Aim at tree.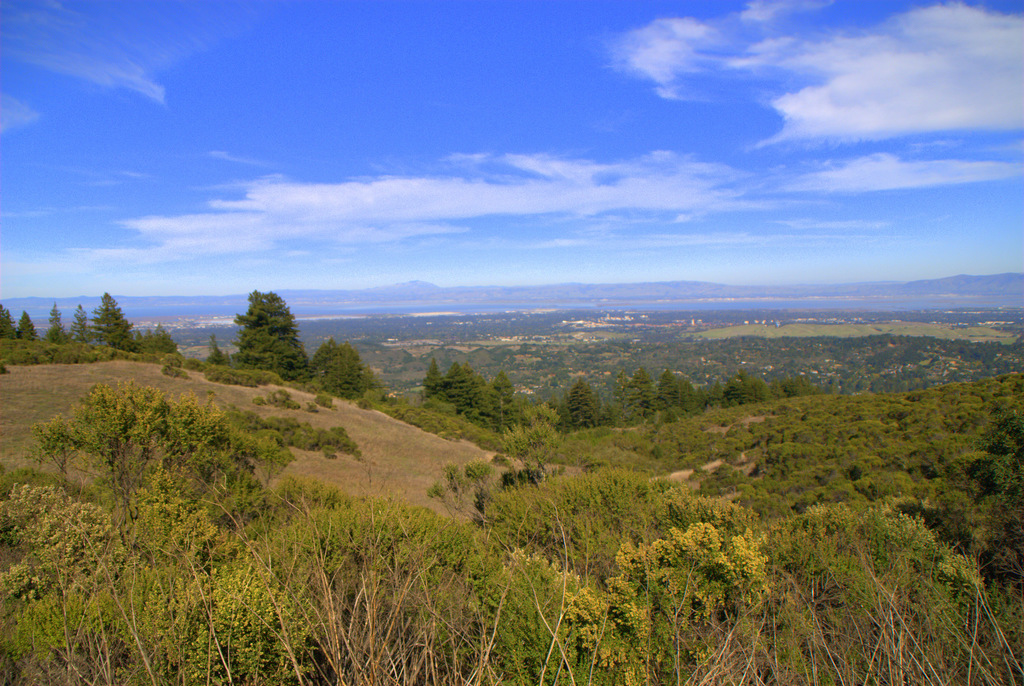
Aimed at left=229, top=296, right=305, bottom=374.
